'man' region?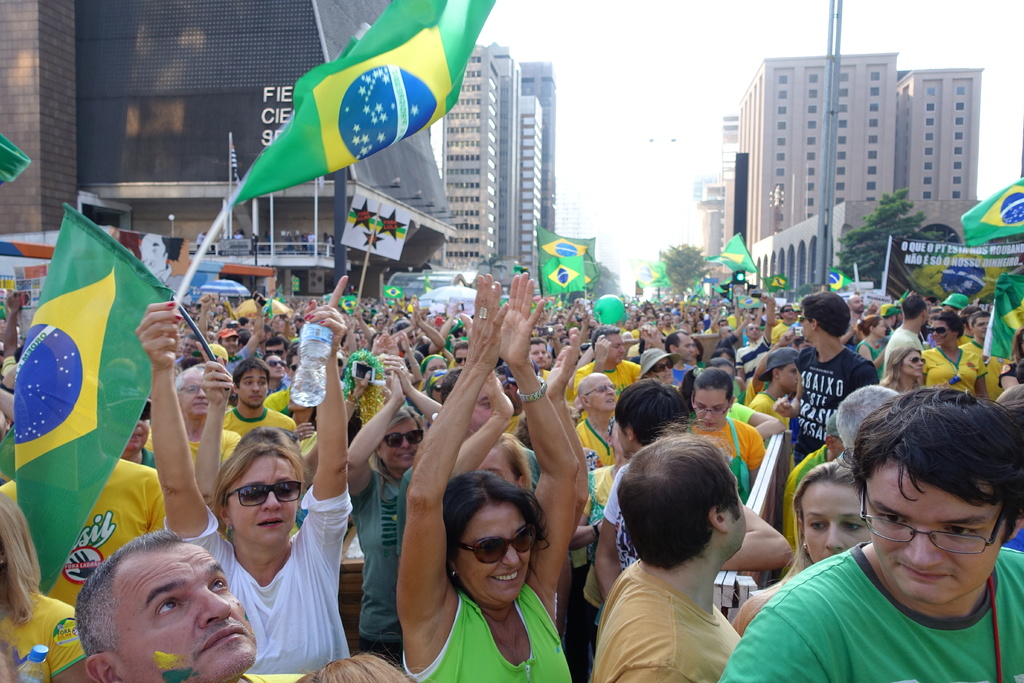
crop(520, 343, 557, 372)
